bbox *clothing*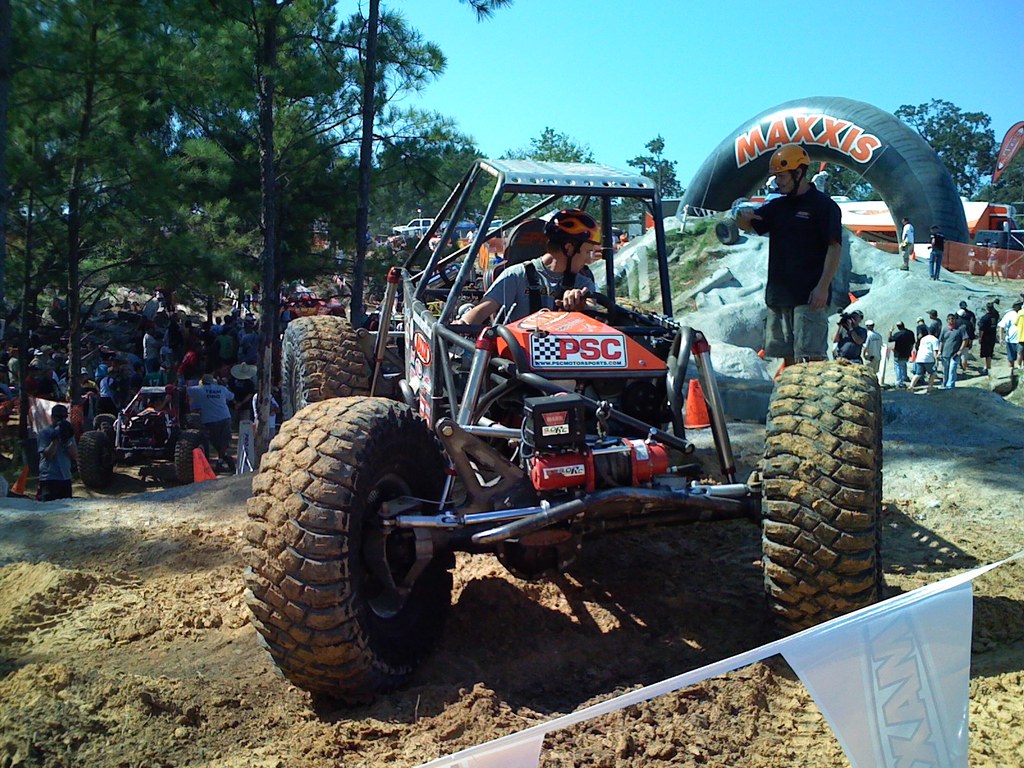
locate(189, 386, 230, 451)
